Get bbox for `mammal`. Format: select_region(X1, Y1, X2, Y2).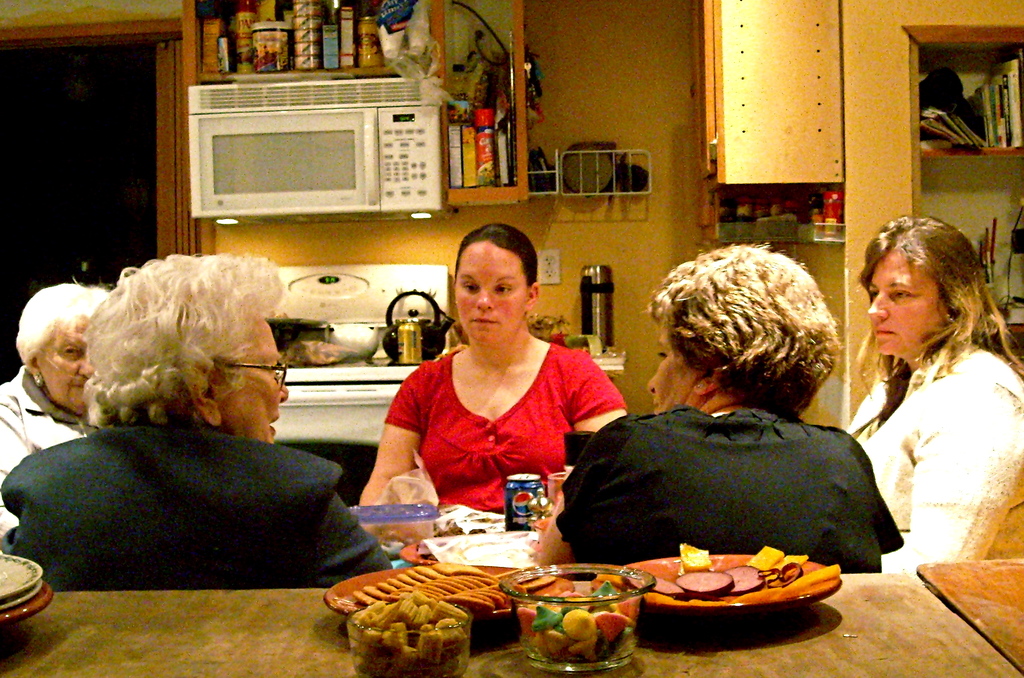
select_region(531, 239, 901, 571).
